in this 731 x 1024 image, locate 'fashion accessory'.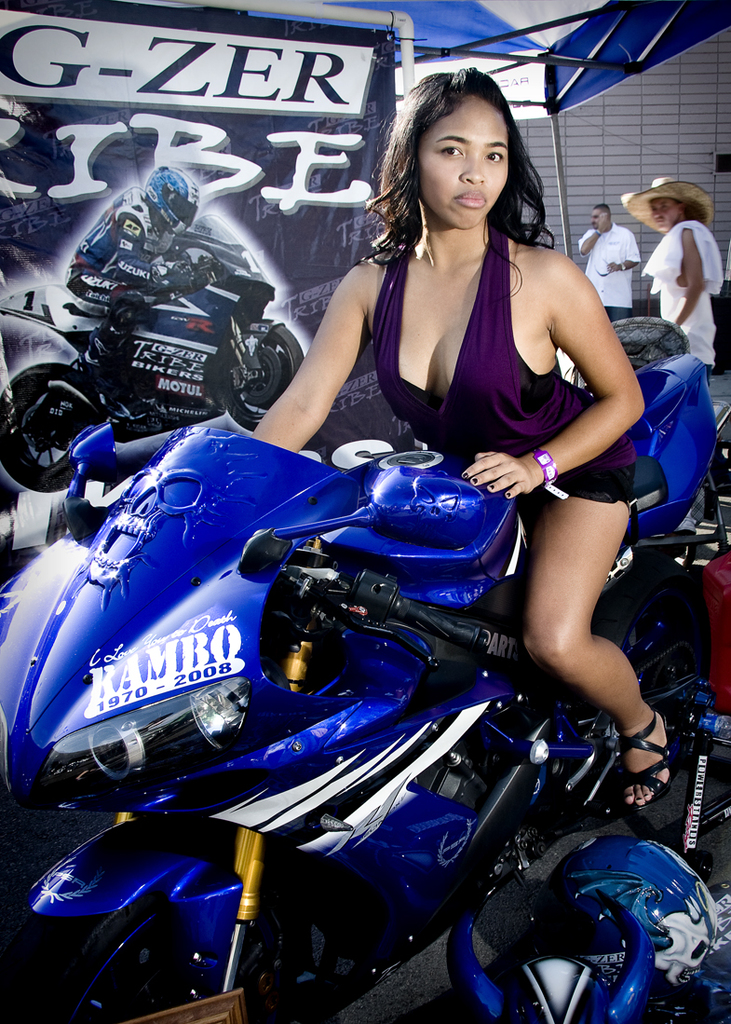
Bounding box: 594/228/602/236.
